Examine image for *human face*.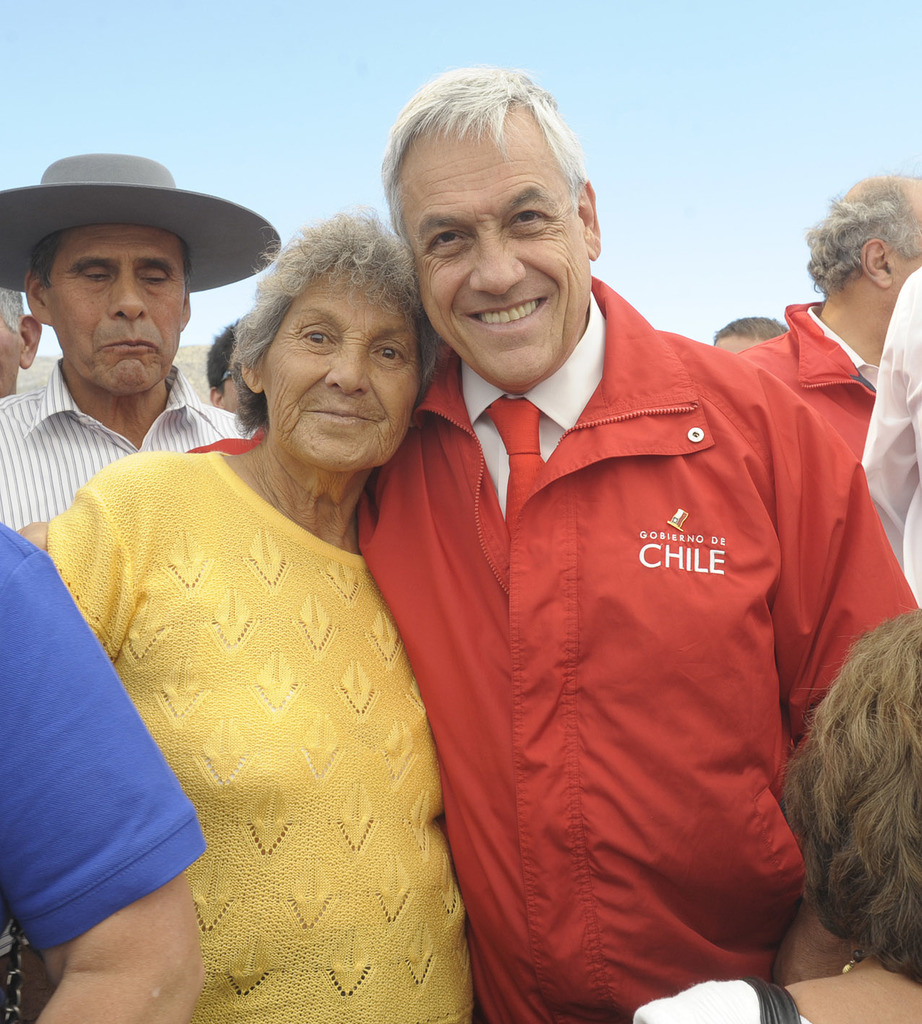
Examination result: bbox(410, 108, 587, 390).
